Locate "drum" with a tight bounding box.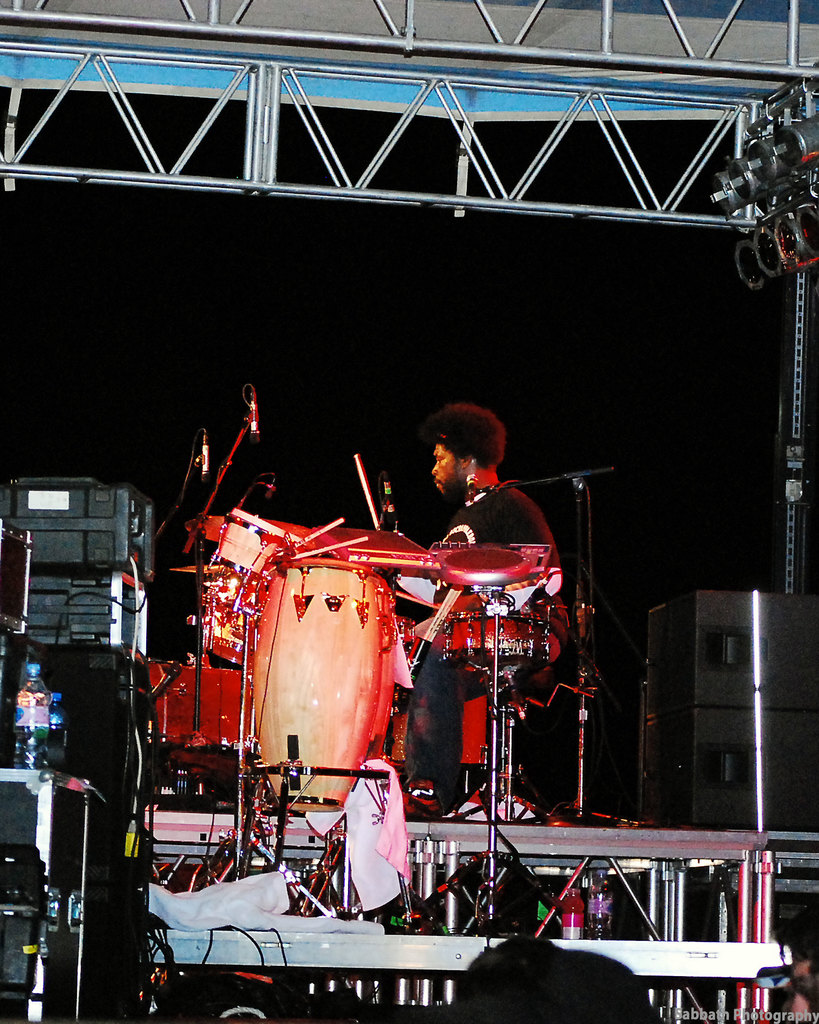
(x1=147, y1=659, x2=245, y2=774).
